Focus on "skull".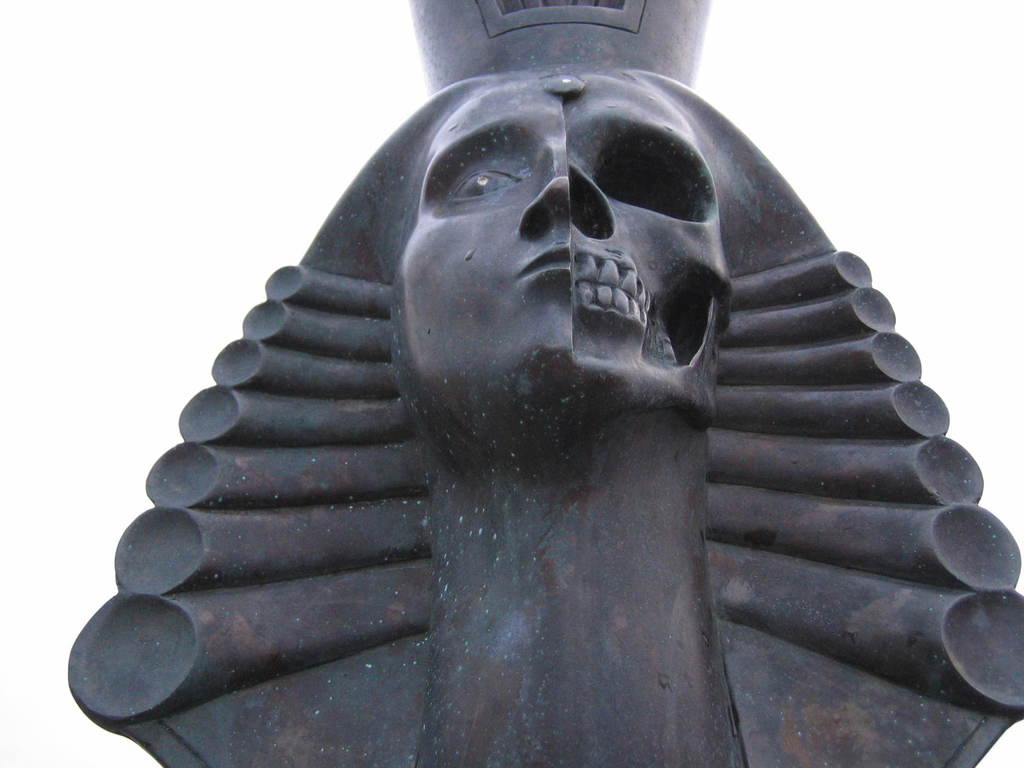
Focused at x1=559 y1=76 x2=723 y2=416.
